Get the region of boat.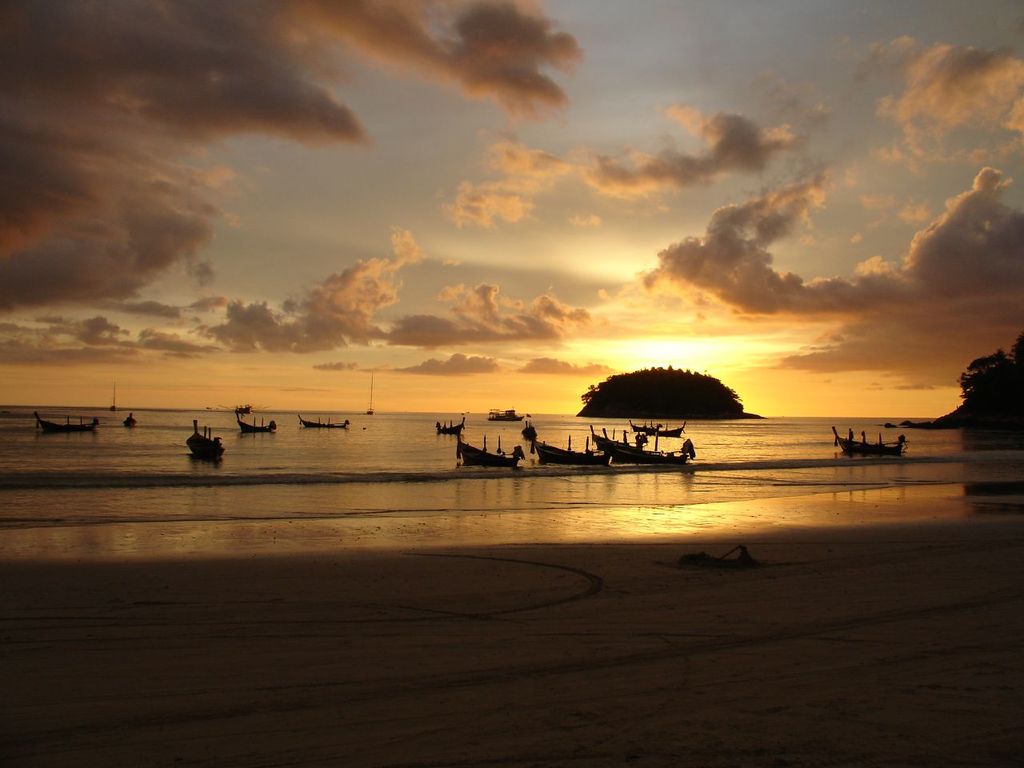
pyautogui.locateOnScreen(31, 418, 98, 434).
